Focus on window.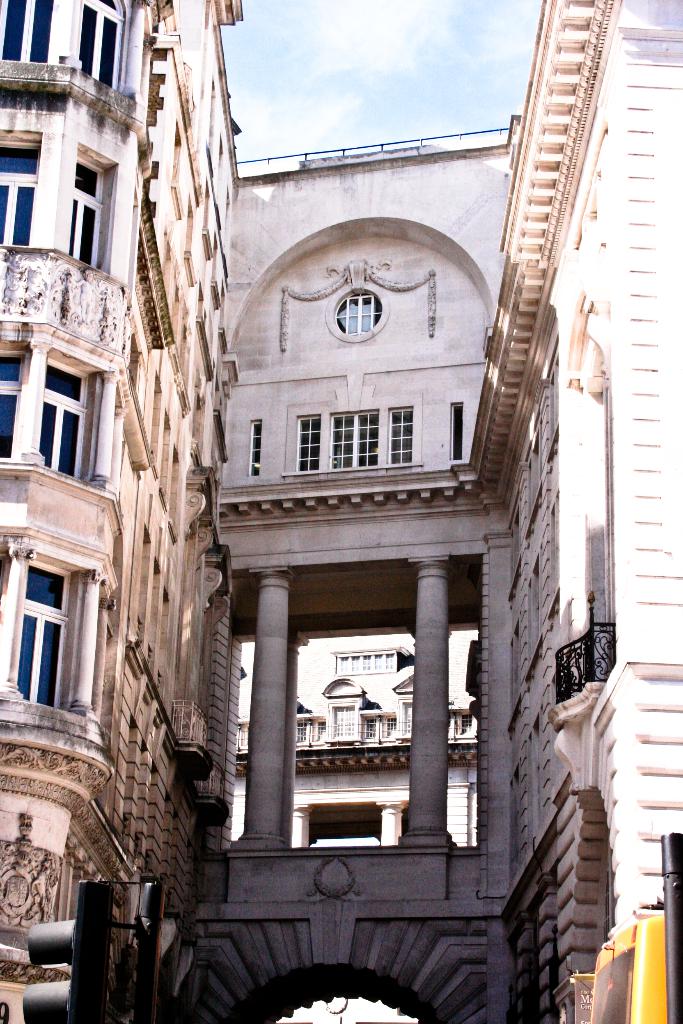
Focused at <box>447,708,473,739</box>.
